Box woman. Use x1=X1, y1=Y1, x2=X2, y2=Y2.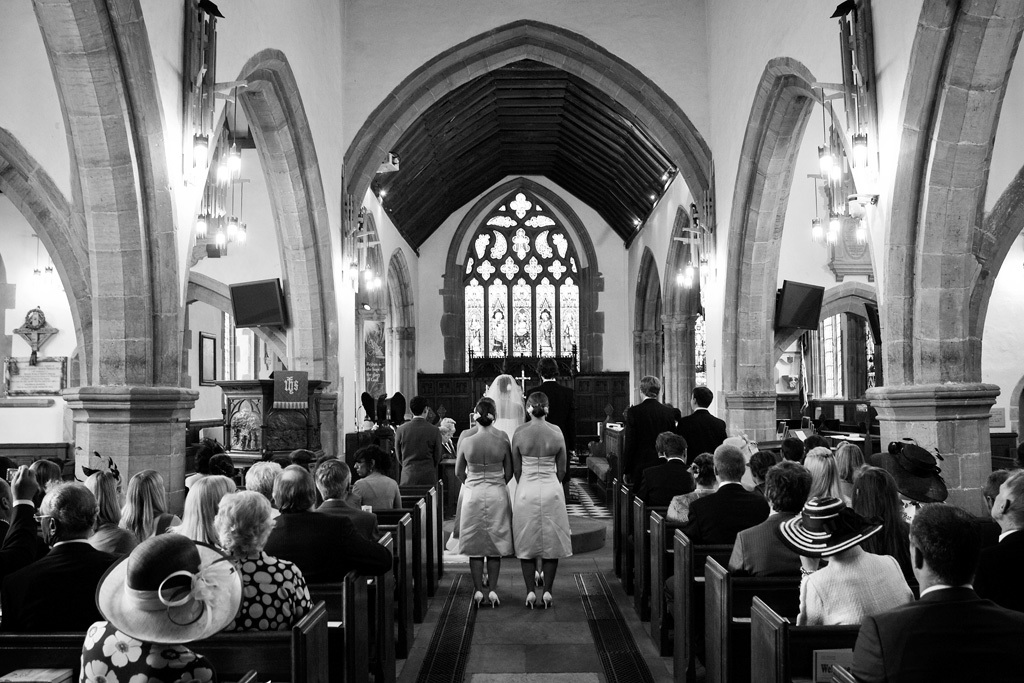
x1=777, y1=497, x2=910, y2=622.
